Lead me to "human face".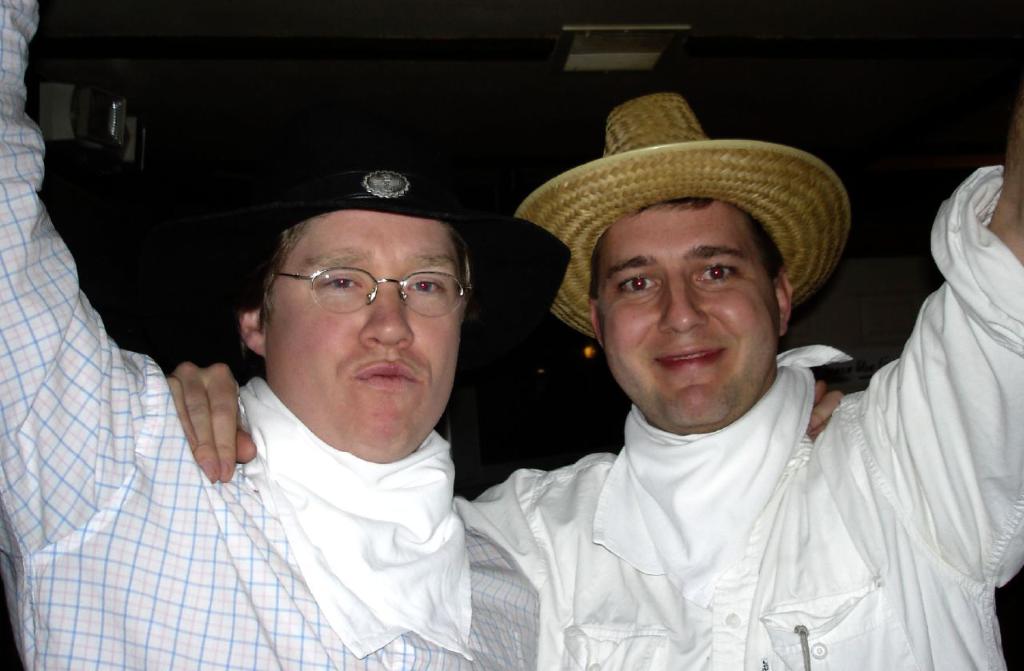
Lead to 597 201 780 421.
